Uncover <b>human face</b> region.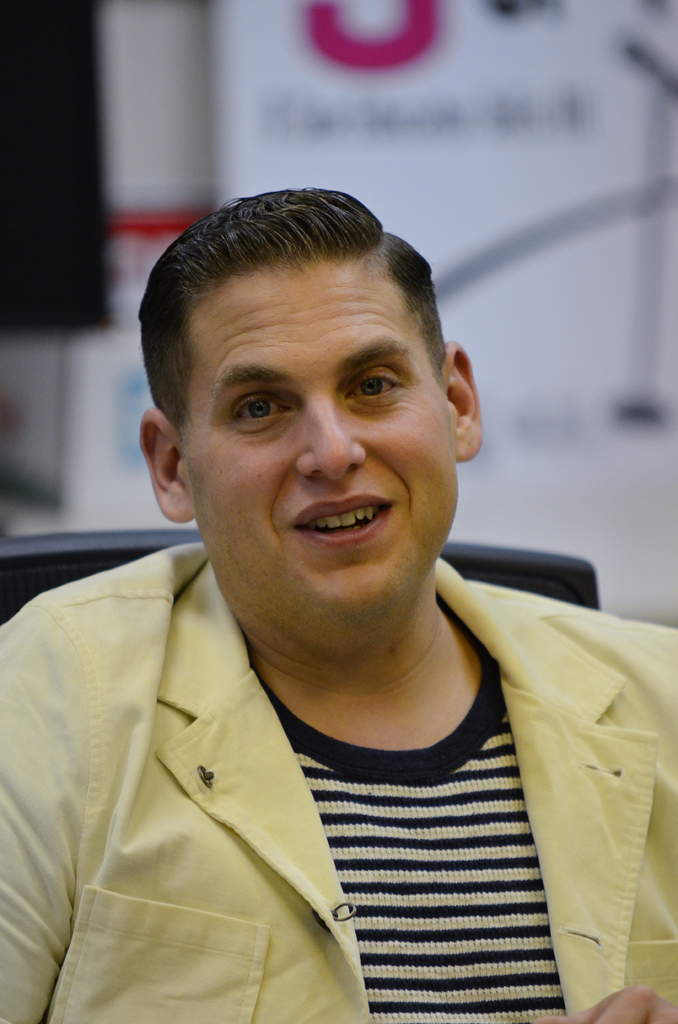
Uncovered: <box>179,260,462,626</box>.
